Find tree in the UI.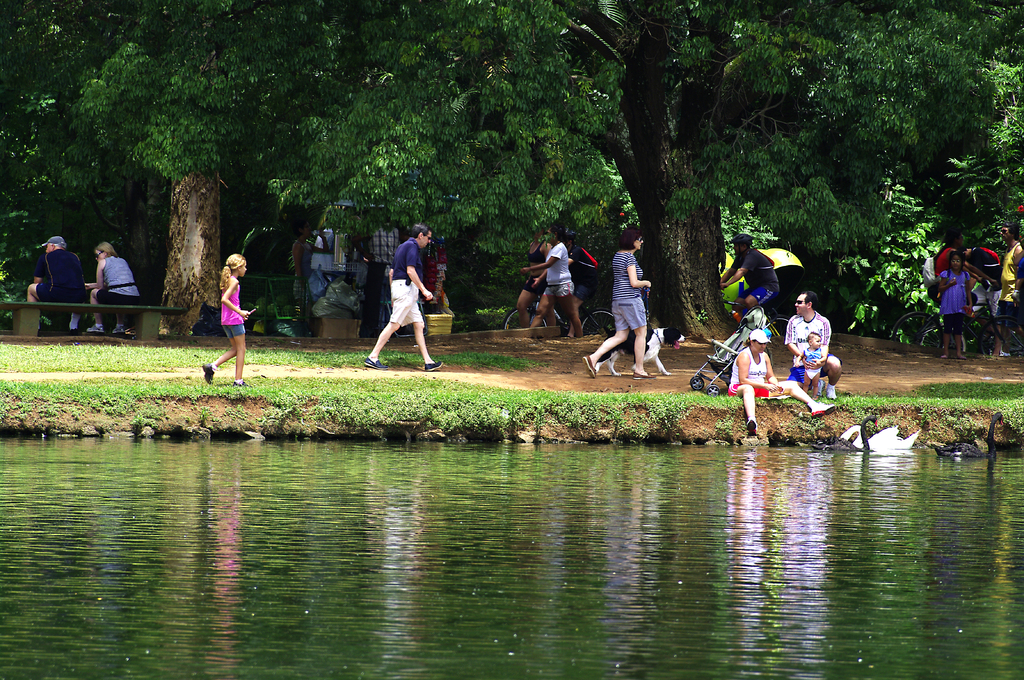
UI element at (0, 1, 483, 340).
